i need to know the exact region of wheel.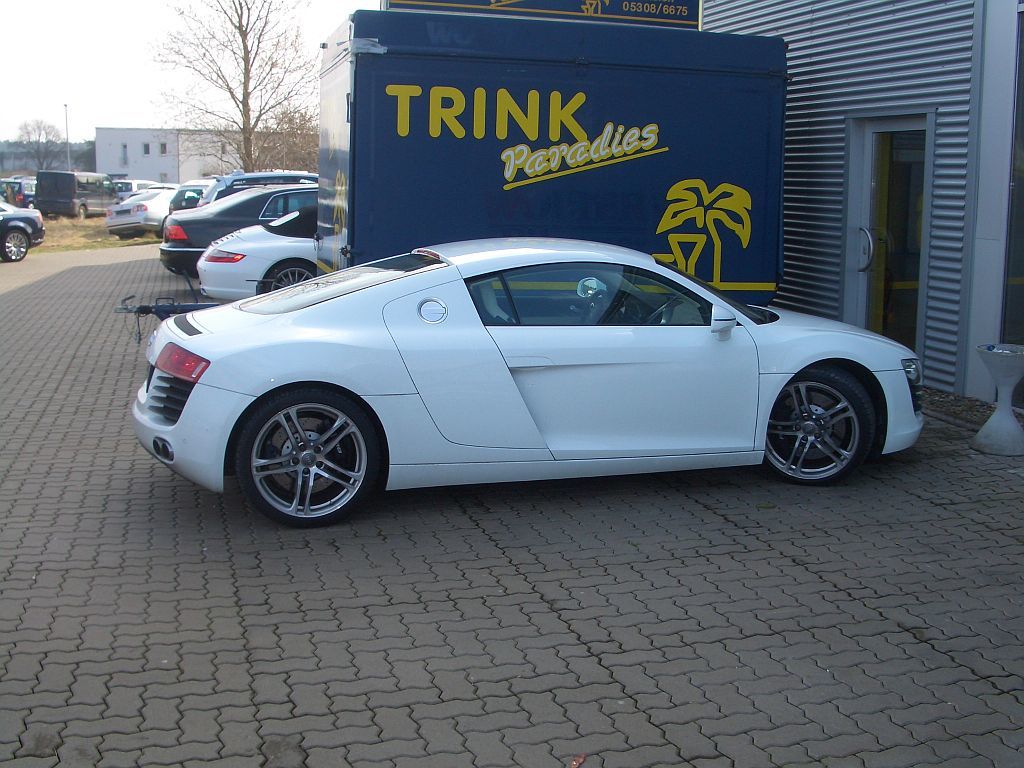
Region: {"x1": 228, "y1": 379, "x2": 374, "y2": 522}.
